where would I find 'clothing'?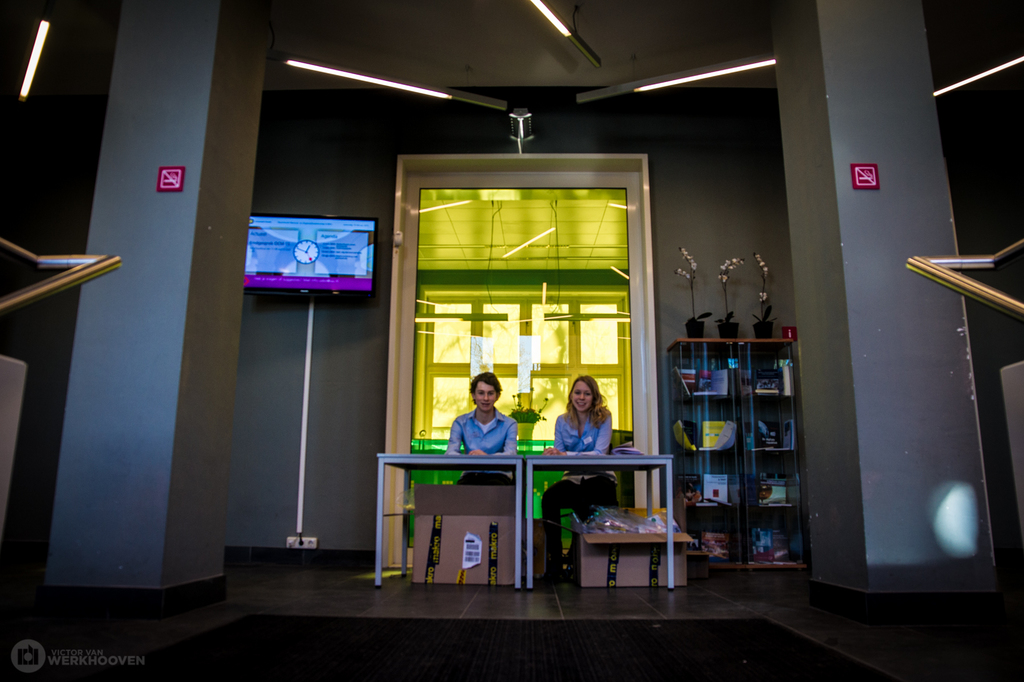
At bbox=(447, 411, 526, 491).
